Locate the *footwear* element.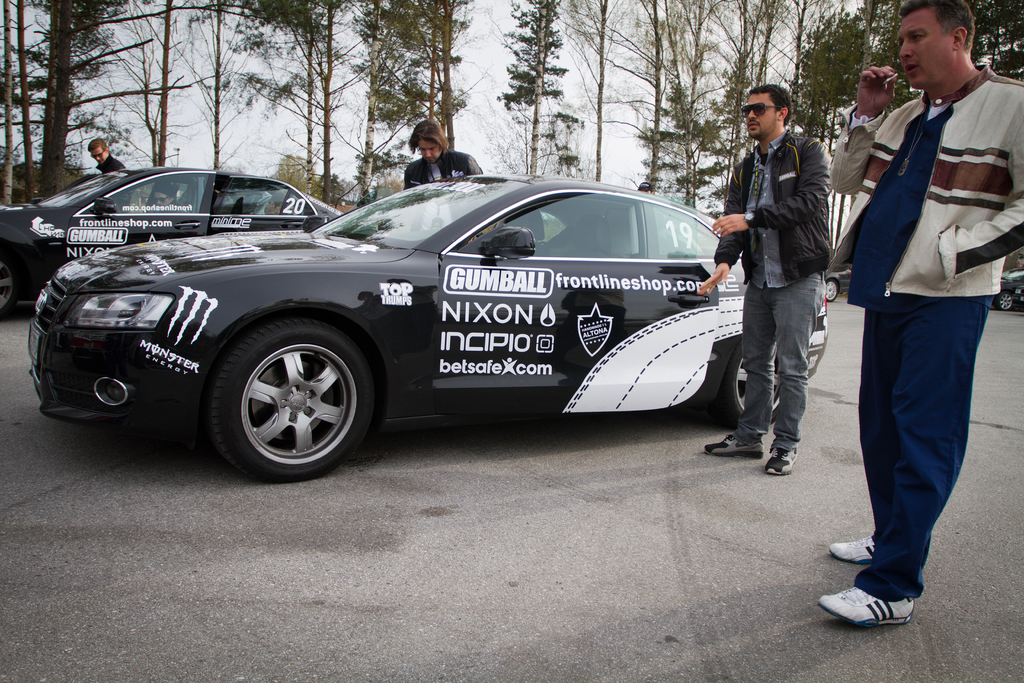
Element bbox: (left=771, top=443, right=795, bottom=477).
